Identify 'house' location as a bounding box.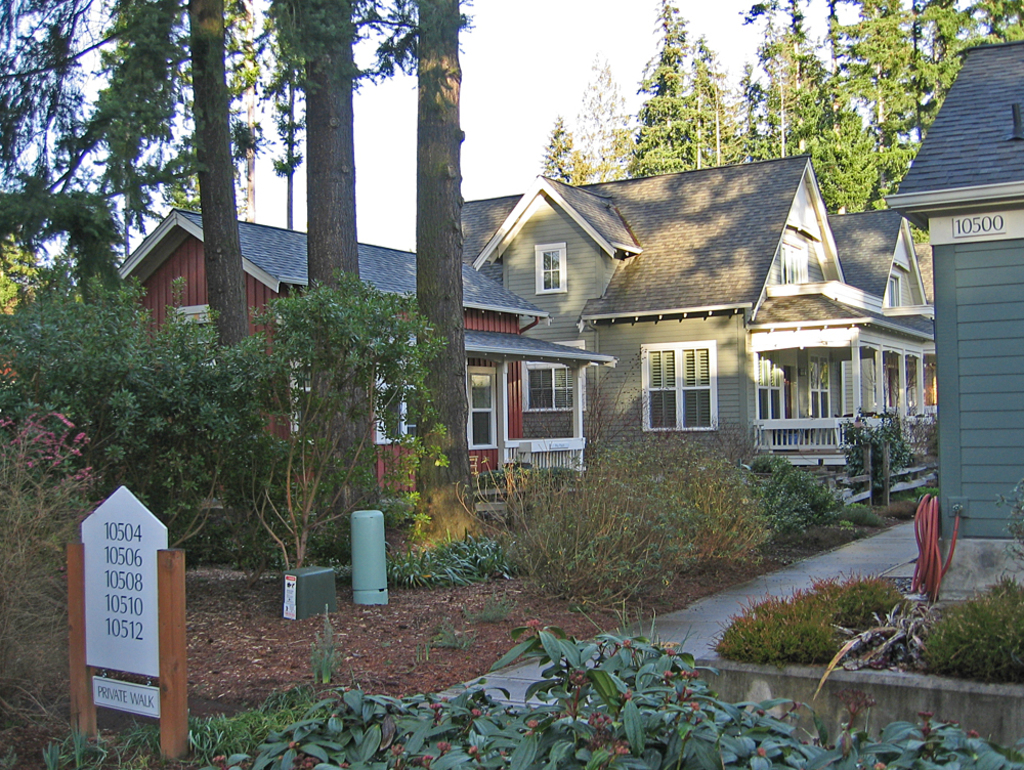
x1=395, y1=136, x2=933, y2=520.
